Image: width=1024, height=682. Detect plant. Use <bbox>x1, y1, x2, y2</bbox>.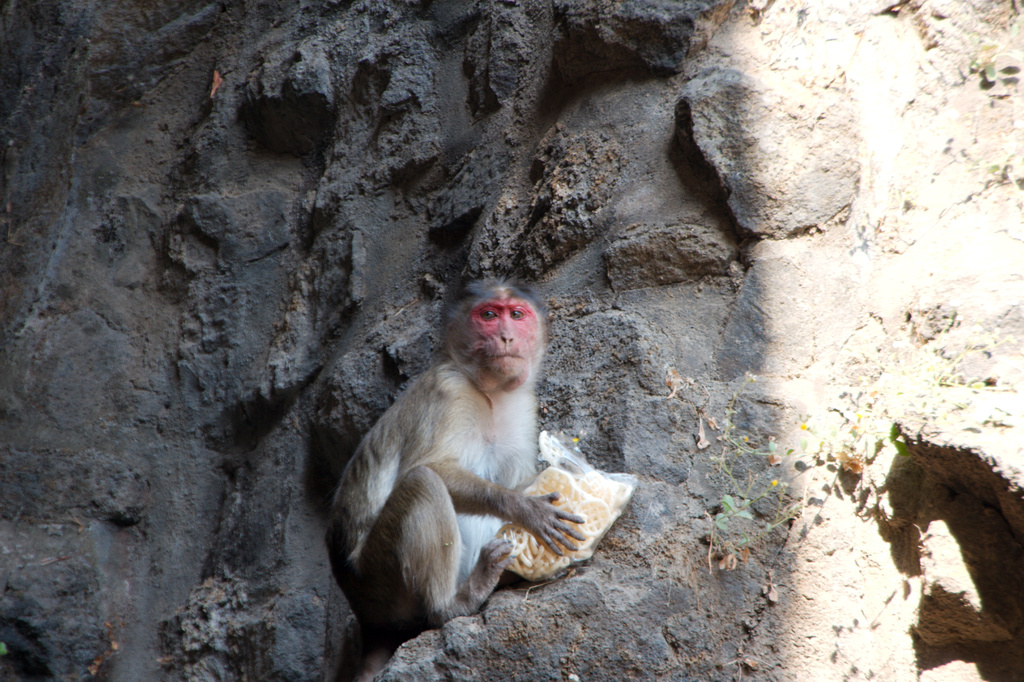
<bbox>689, 350, 1006, 594</bbox>.
